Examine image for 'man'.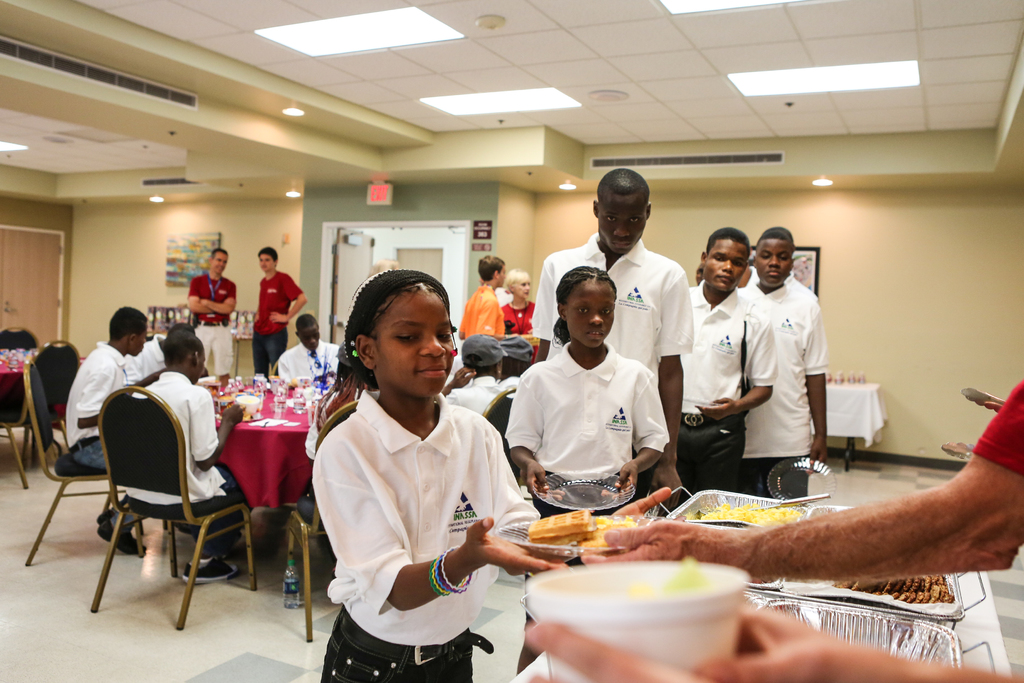
Examination result: {"x1": 64, "y1": 307, "x2": 166, "y2": 556}.
